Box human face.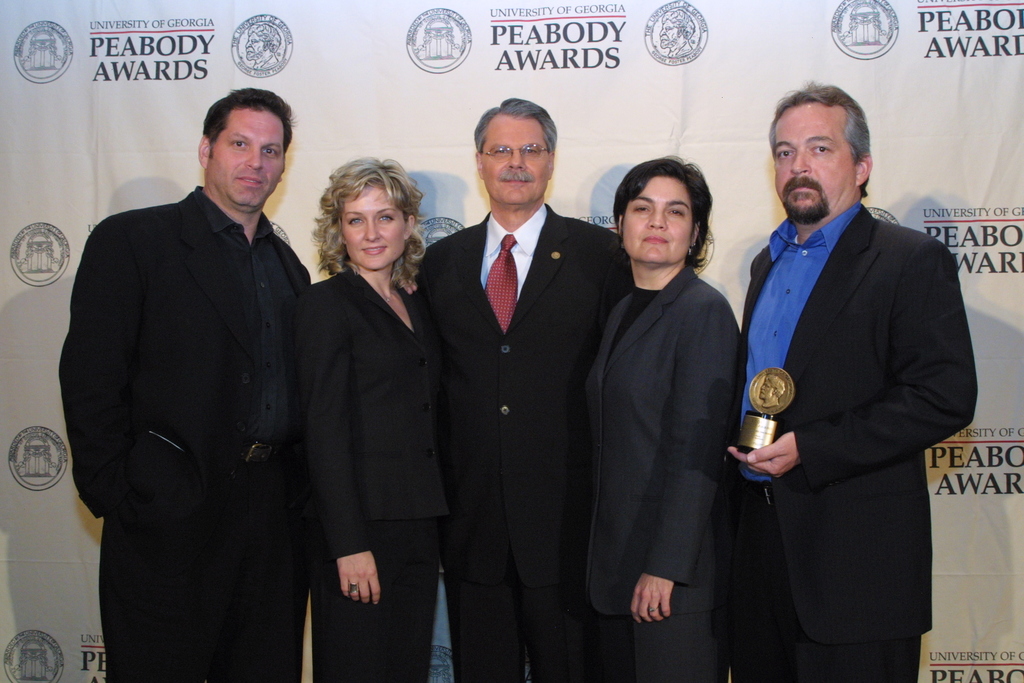
detection(342, 183, 409, 272).
